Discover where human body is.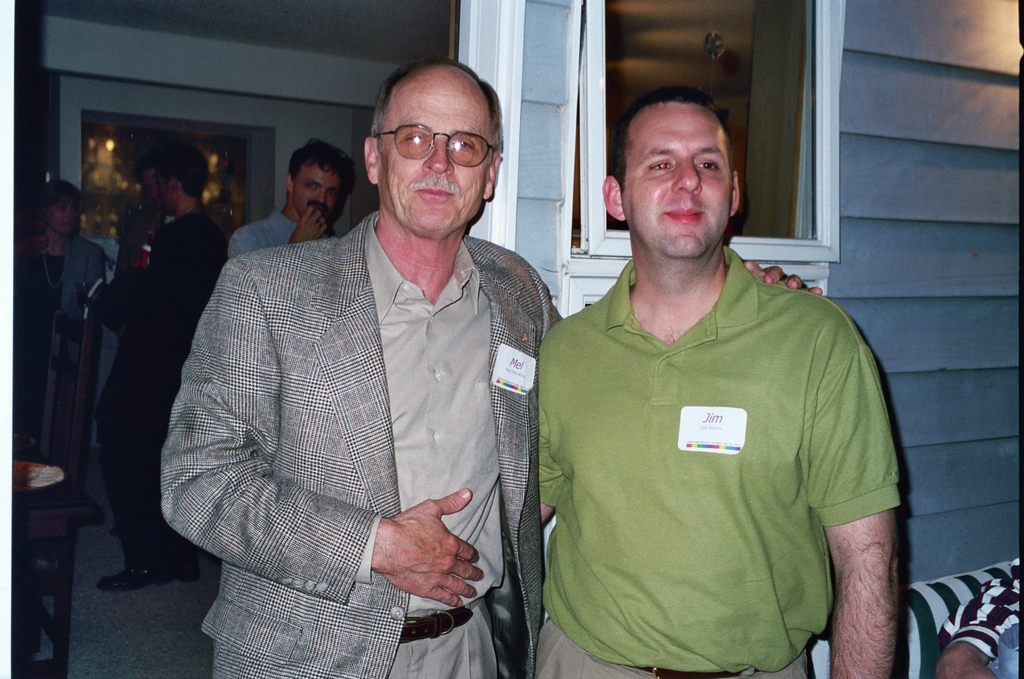
Discovered at {"x1": 83, "y1": 206, "x2": 236, "y2": 591}.
